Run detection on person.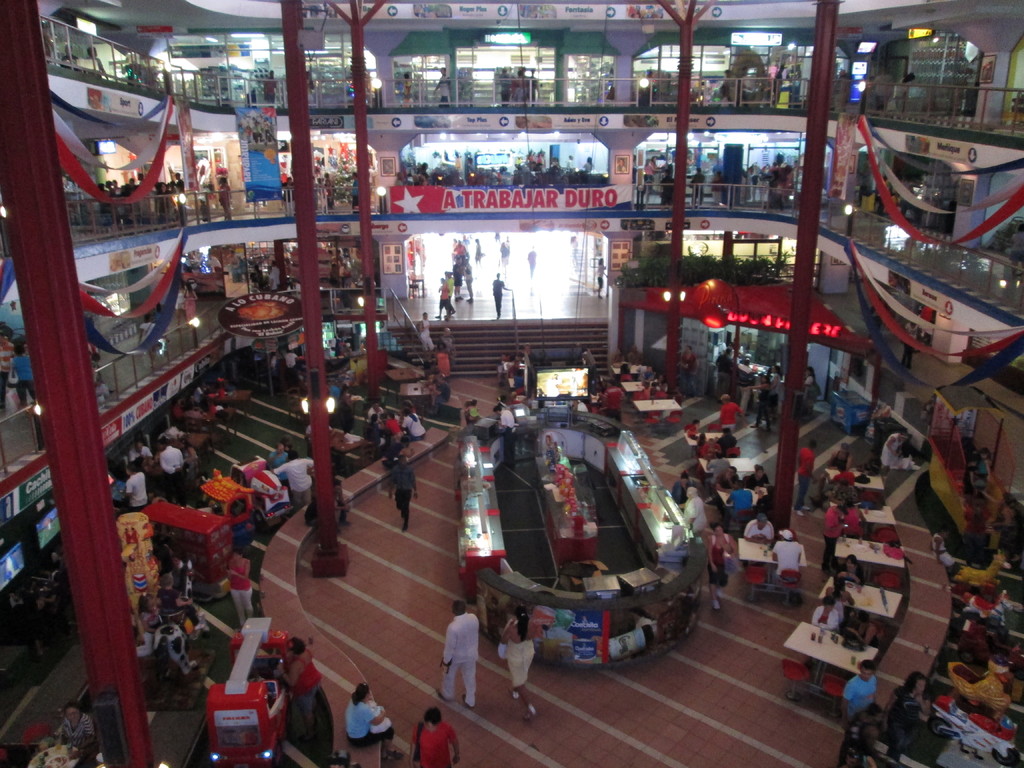
Result: region(488, 273, 511, 319).
